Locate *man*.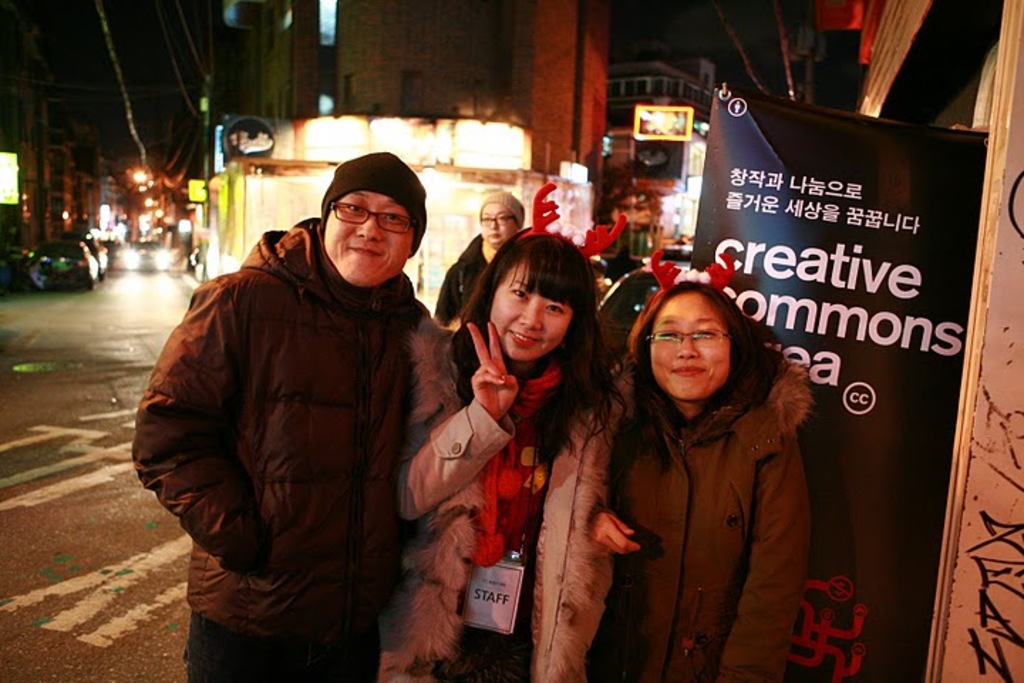
Bounding box: box(117, 141, 431, 682).
